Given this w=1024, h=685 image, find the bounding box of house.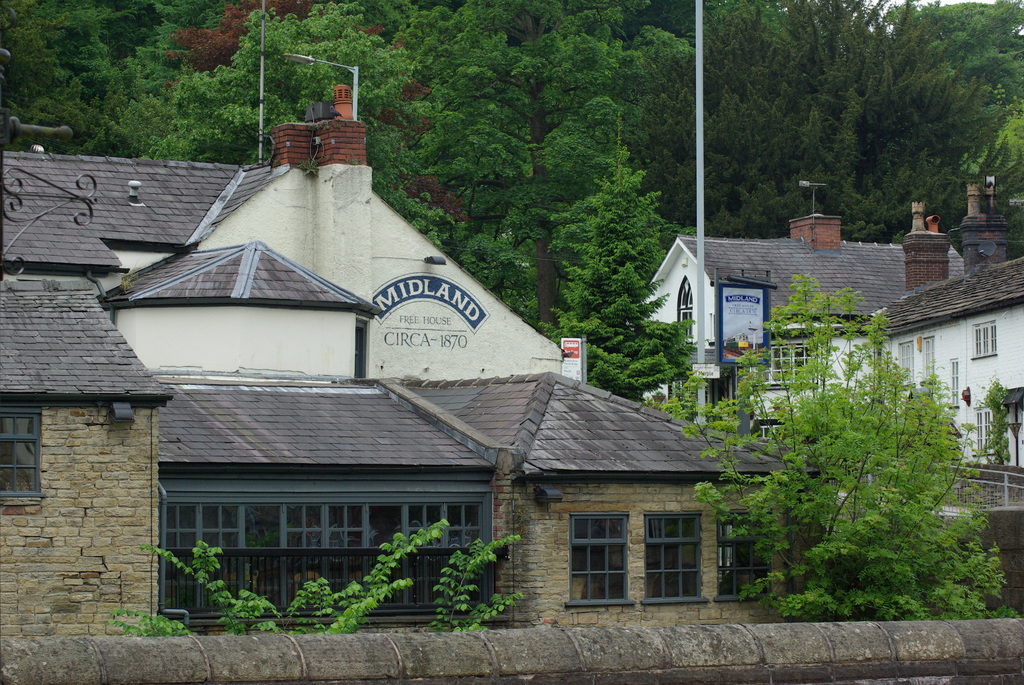
<bbox>131, 370, 797, 627</bbox>.
